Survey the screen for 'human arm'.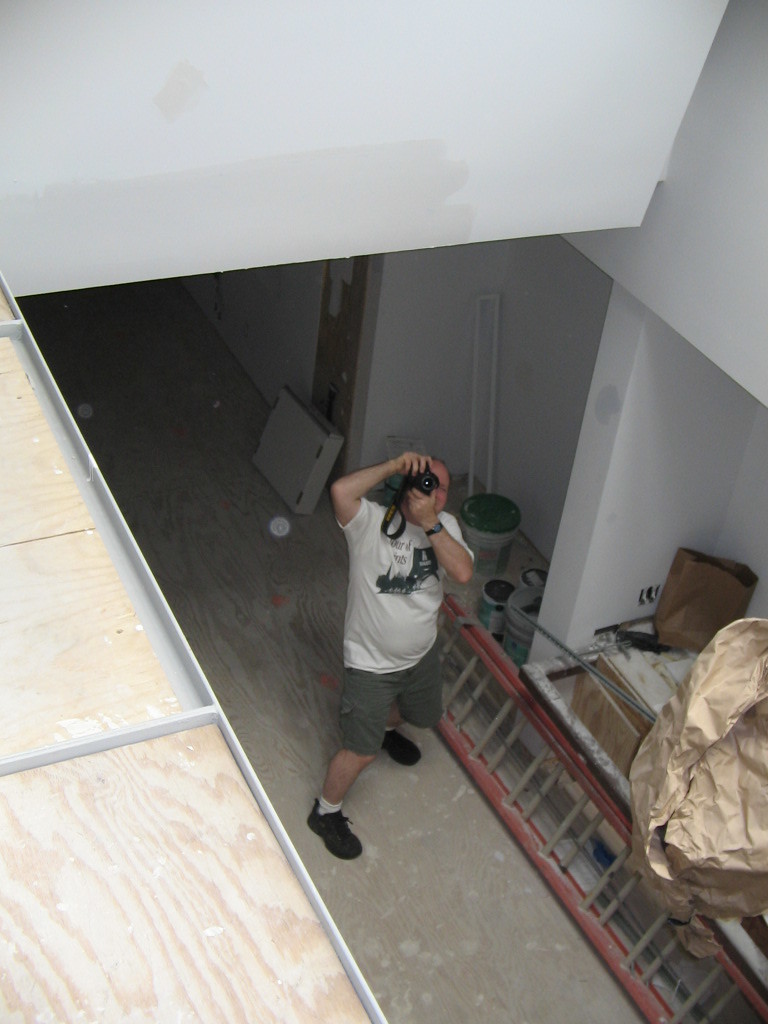
Survey found: 410,485,477,580.
